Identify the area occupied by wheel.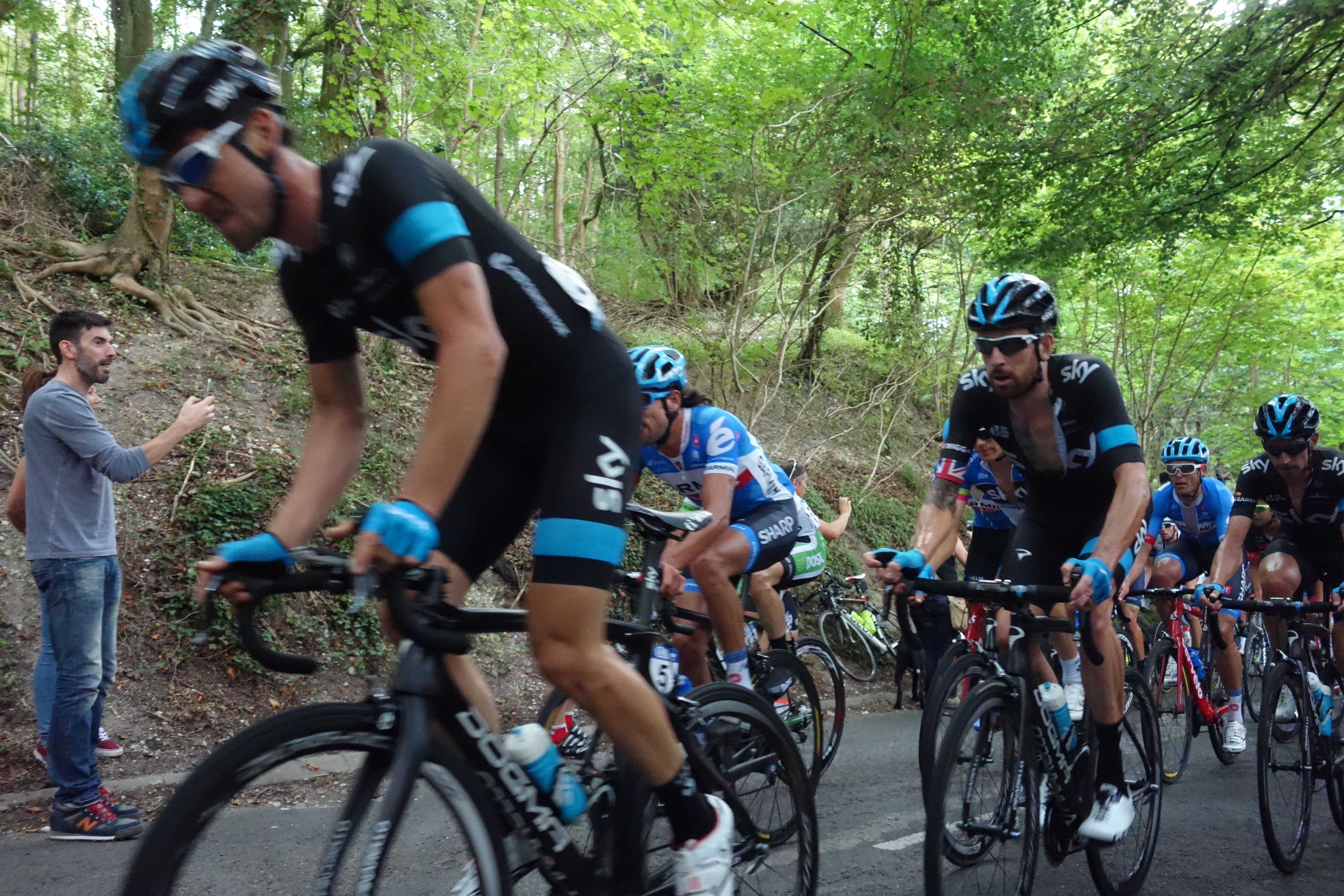
Area: pyautogui.locateOnScreen(280, 157, 294, 193).
